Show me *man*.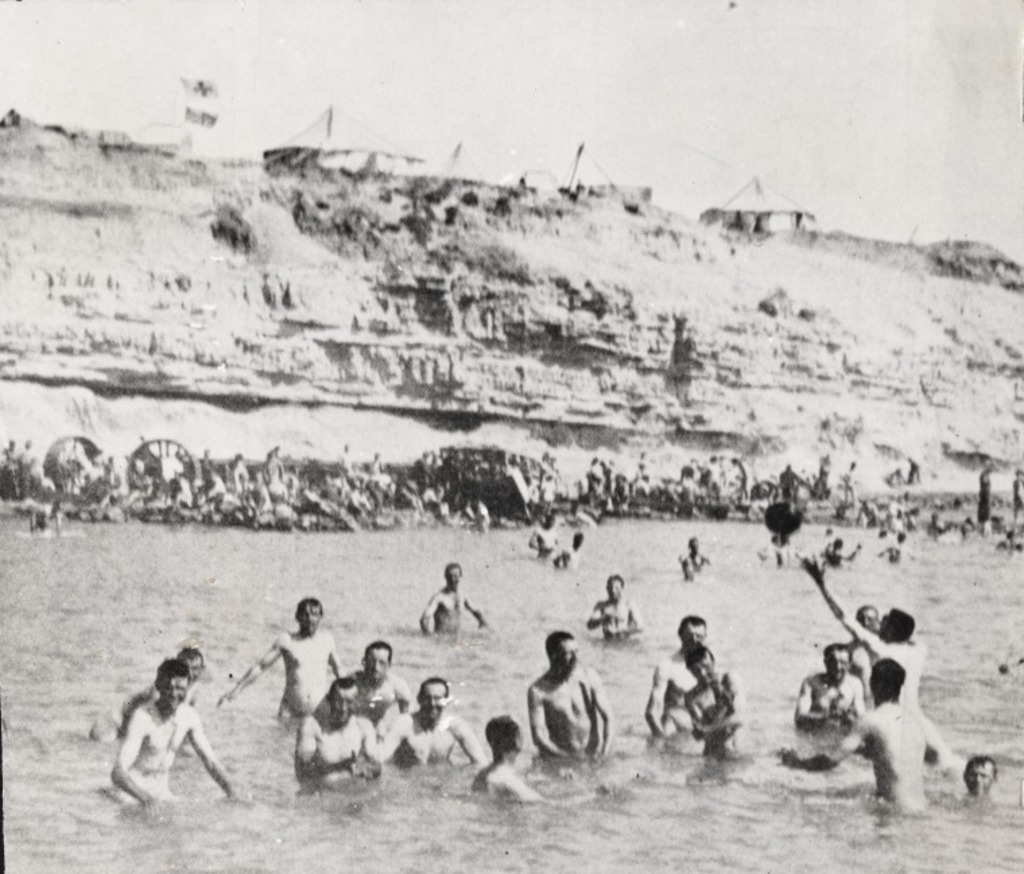
*man* is here: [left=798, top=555, right=951, bottom=758].
